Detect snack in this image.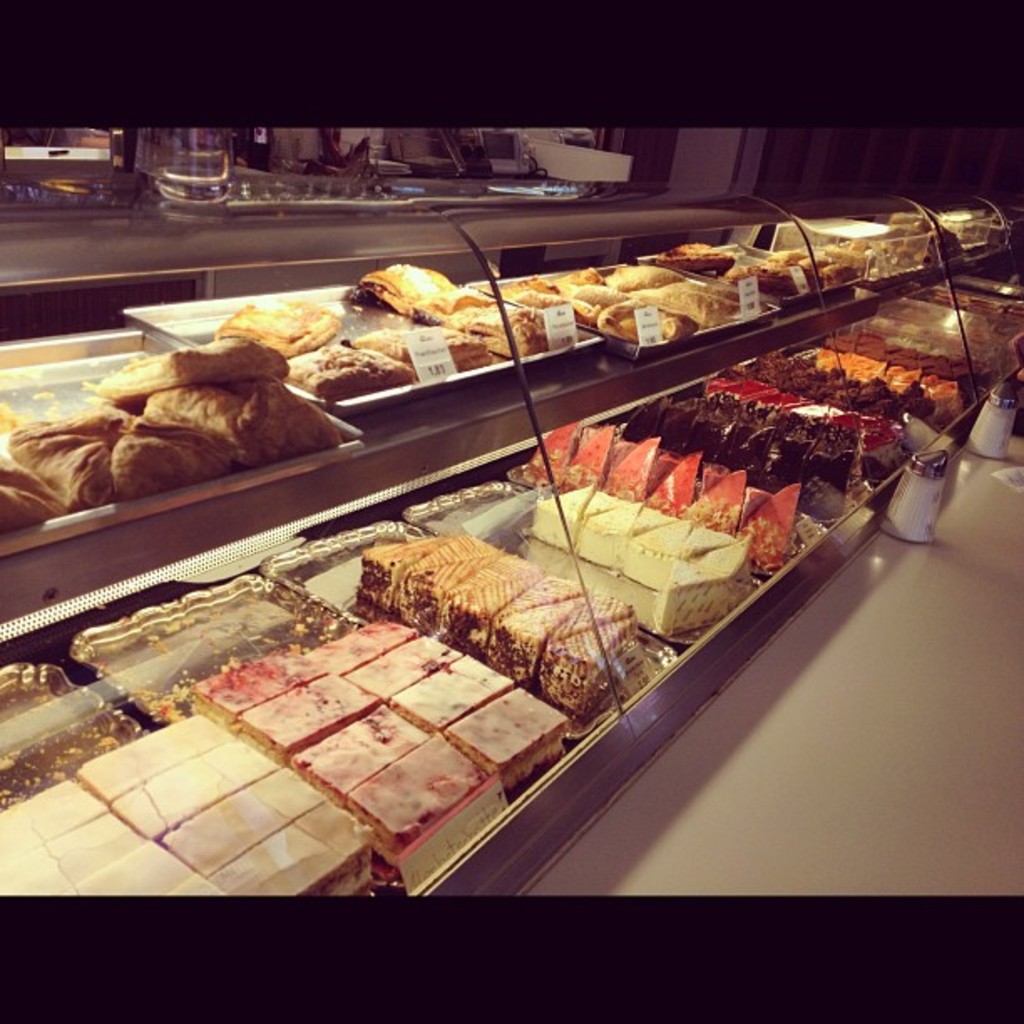
Detection: [left=602, top=432, right=674, bottom=500].
